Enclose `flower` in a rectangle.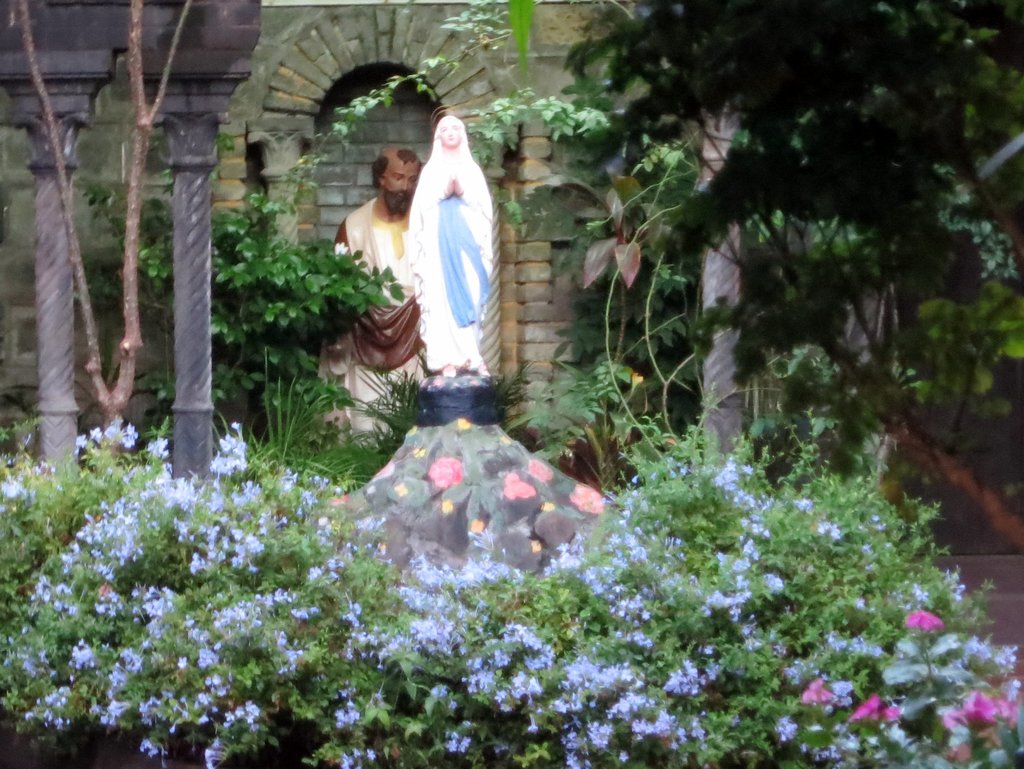
[394,480,409,496].
